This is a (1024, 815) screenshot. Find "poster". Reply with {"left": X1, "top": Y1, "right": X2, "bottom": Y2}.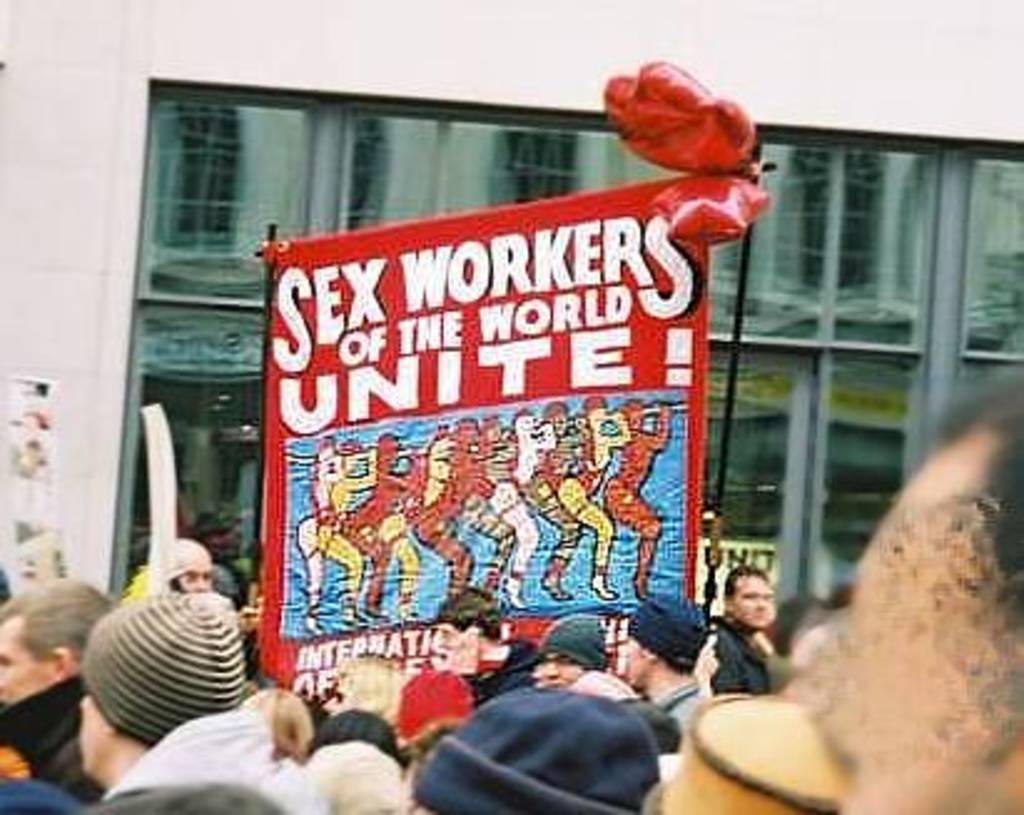
{"left": 264, "top": 164, "right": 705, "bottom": 688}.
